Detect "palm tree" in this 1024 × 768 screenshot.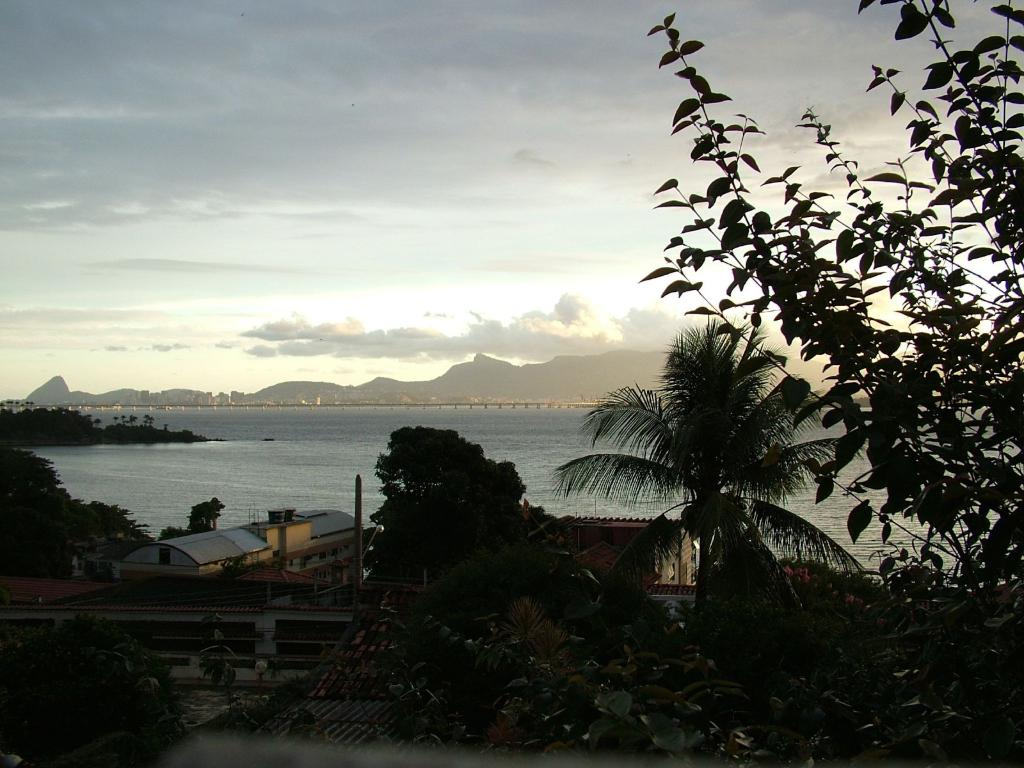
Detection: left=473, top=568, right=572, bottom=700.
